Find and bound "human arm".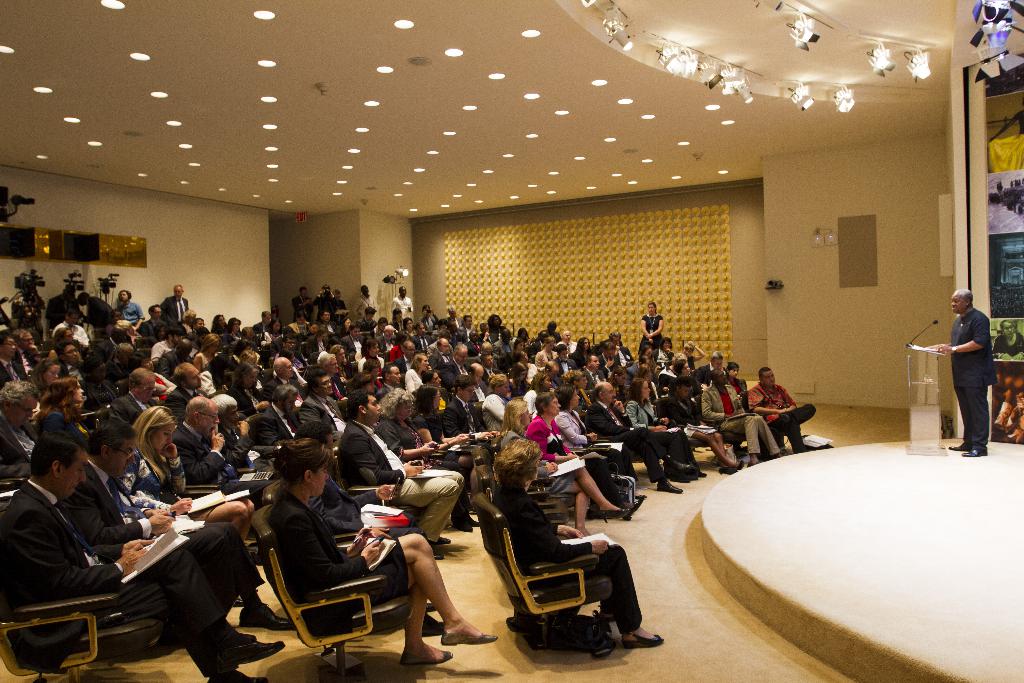
Bound: bbox=(649, 317, 666, 337).
